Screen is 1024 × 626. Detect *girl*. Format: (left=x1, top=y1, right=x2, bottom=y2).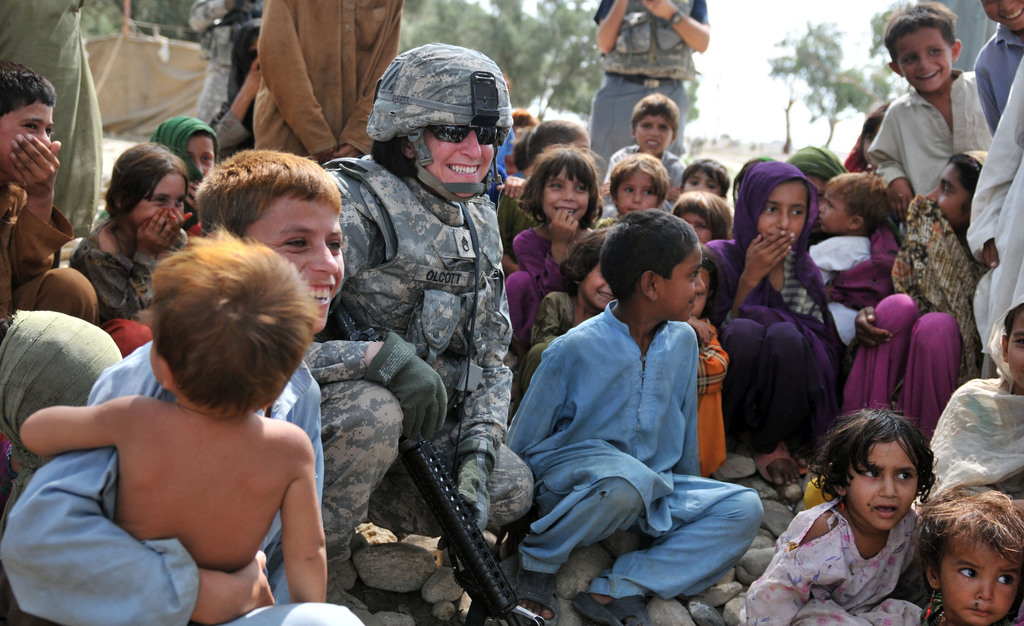
(left=704, top=160, right=839, bottom=480).
